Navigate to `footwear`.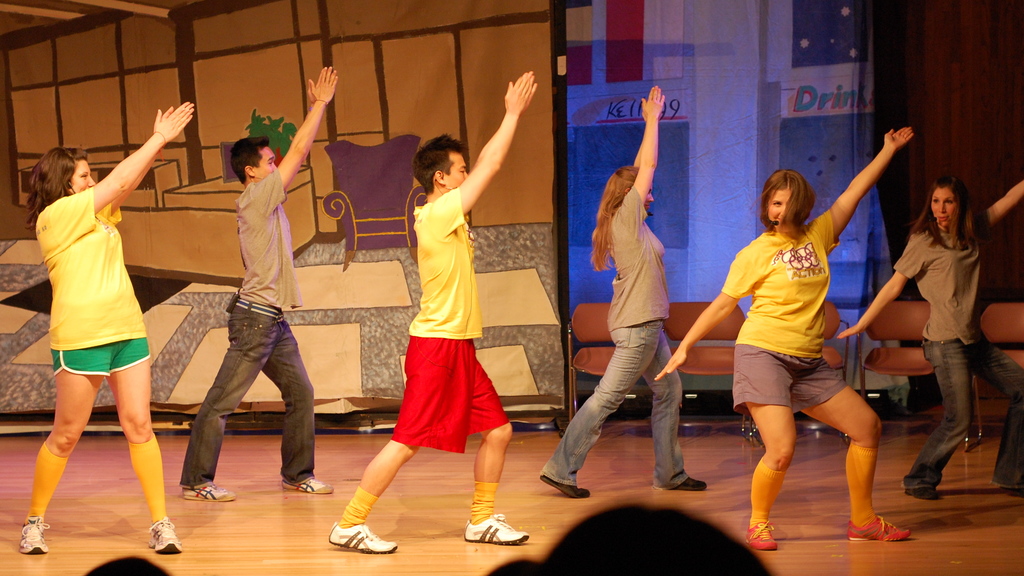
Navigation target: <region>141, 518, 181, 554</region>.
